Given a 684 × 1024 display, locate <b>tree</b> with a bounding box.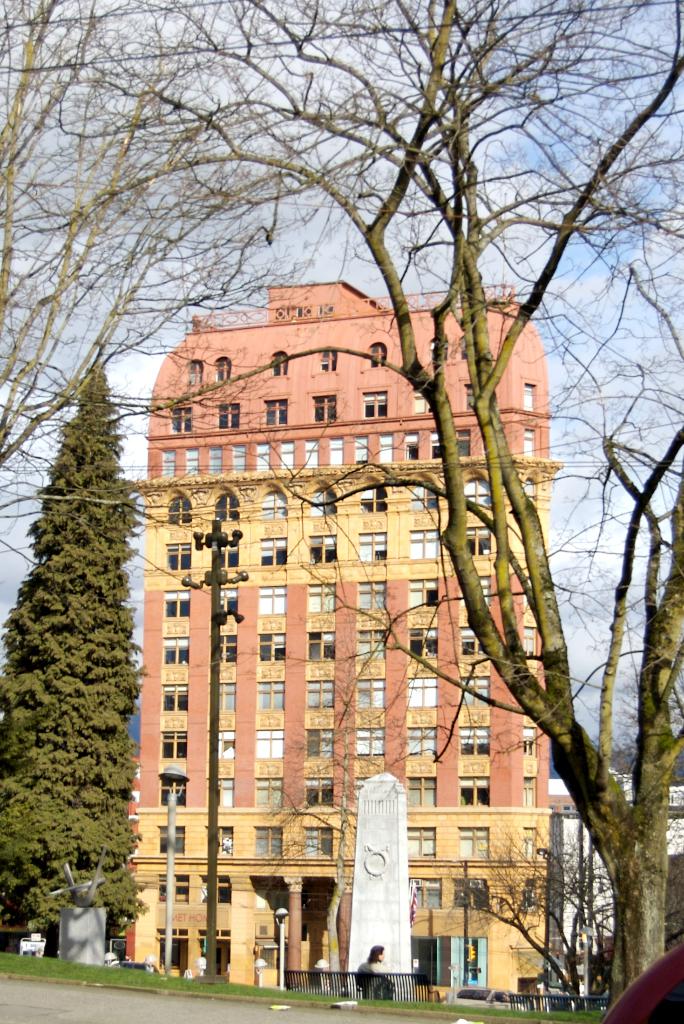
Located: [left=0, top=0, right=683, bottom=1009].
